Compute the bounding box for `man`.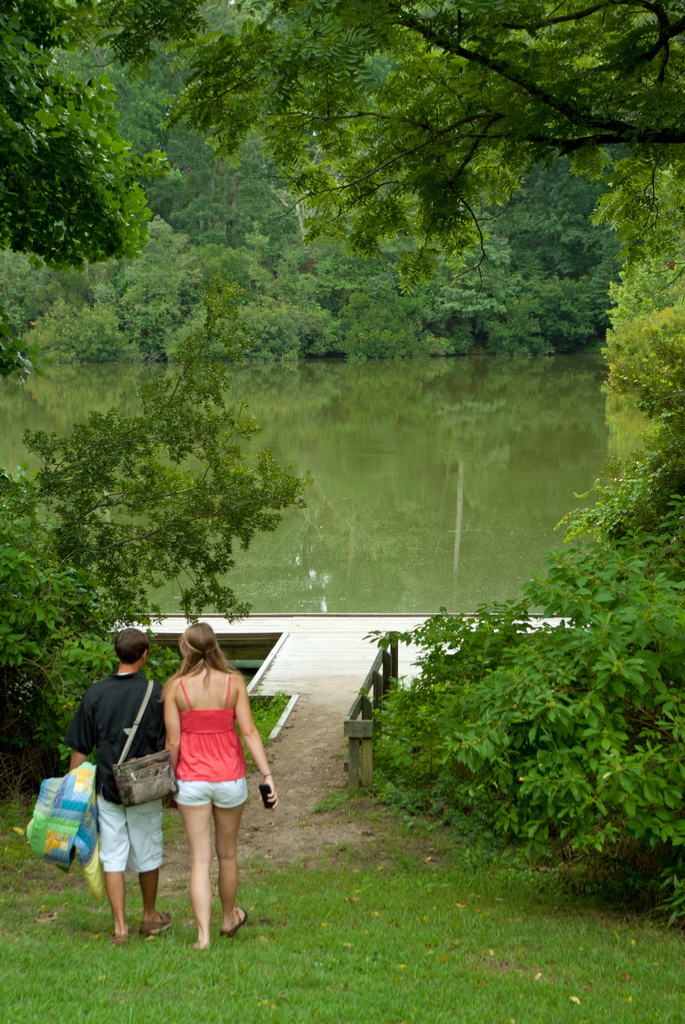
(x1=64, y1=623, x2=173, y2=932).
